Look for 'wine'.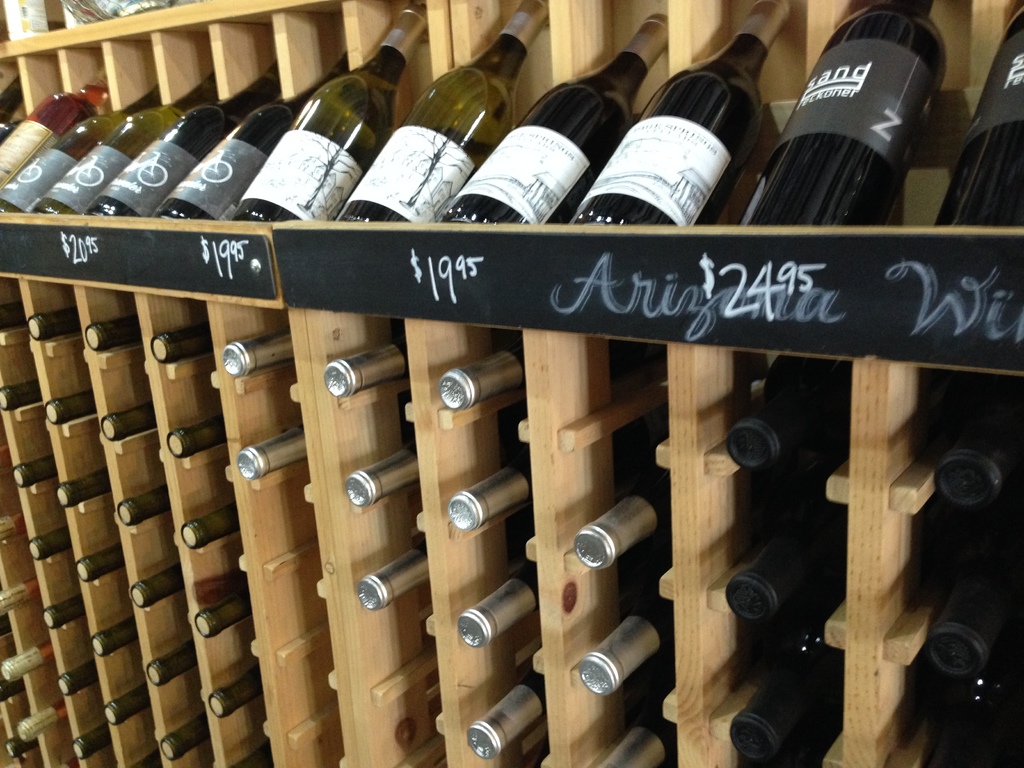
Found: box=[357, 539, 426, 609].
